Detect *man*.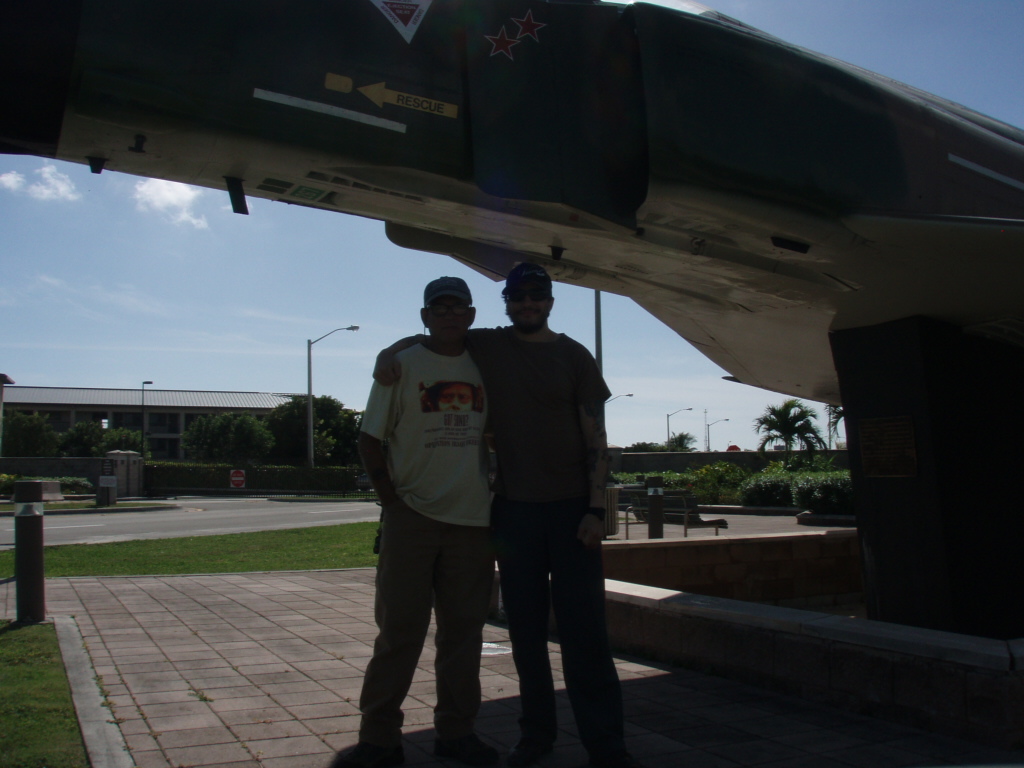
Detected at bbox(371, 260, 610, 767).
